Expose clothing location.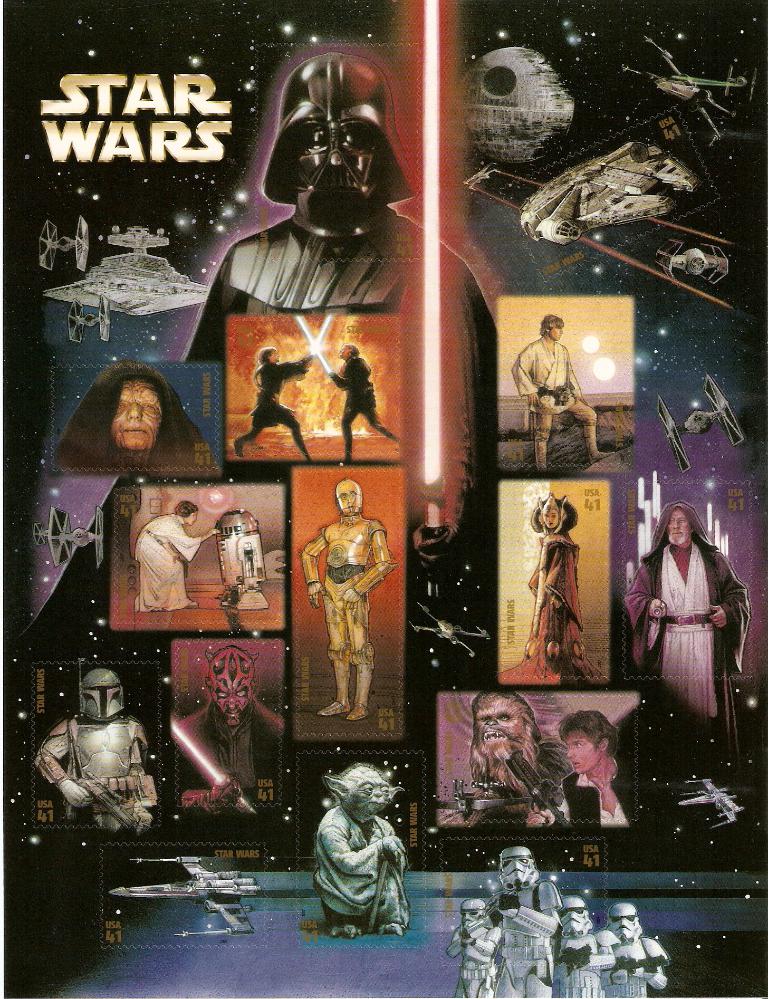
Exposed at Rect(134, 512, 201, 614).
